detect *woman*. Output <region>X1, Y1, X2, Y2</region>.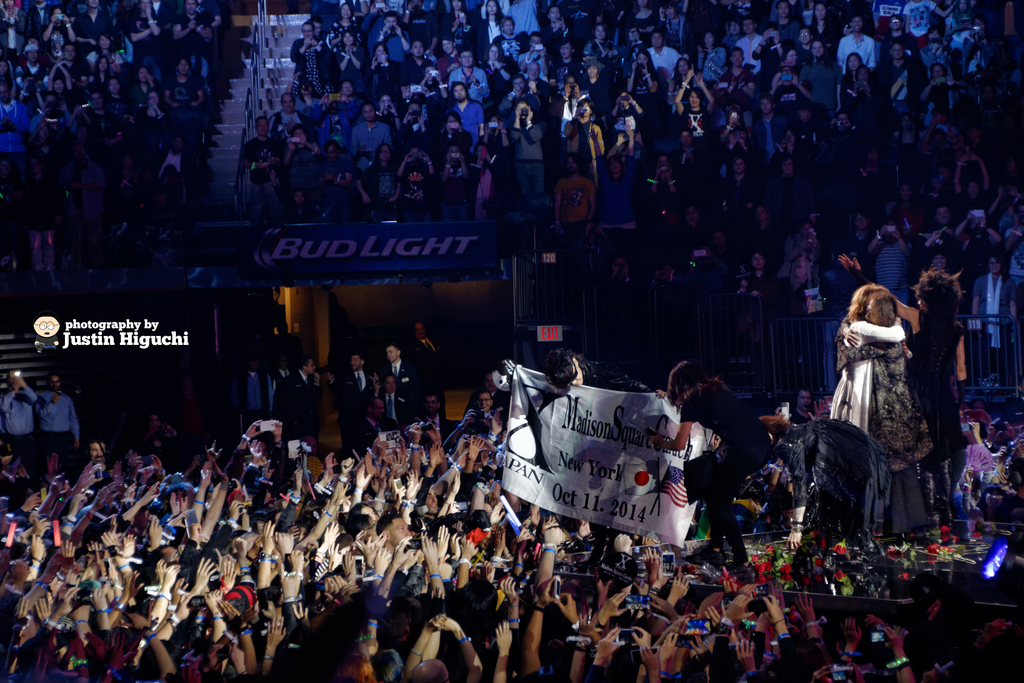
<region>956, 151, 991, 209</region>.
